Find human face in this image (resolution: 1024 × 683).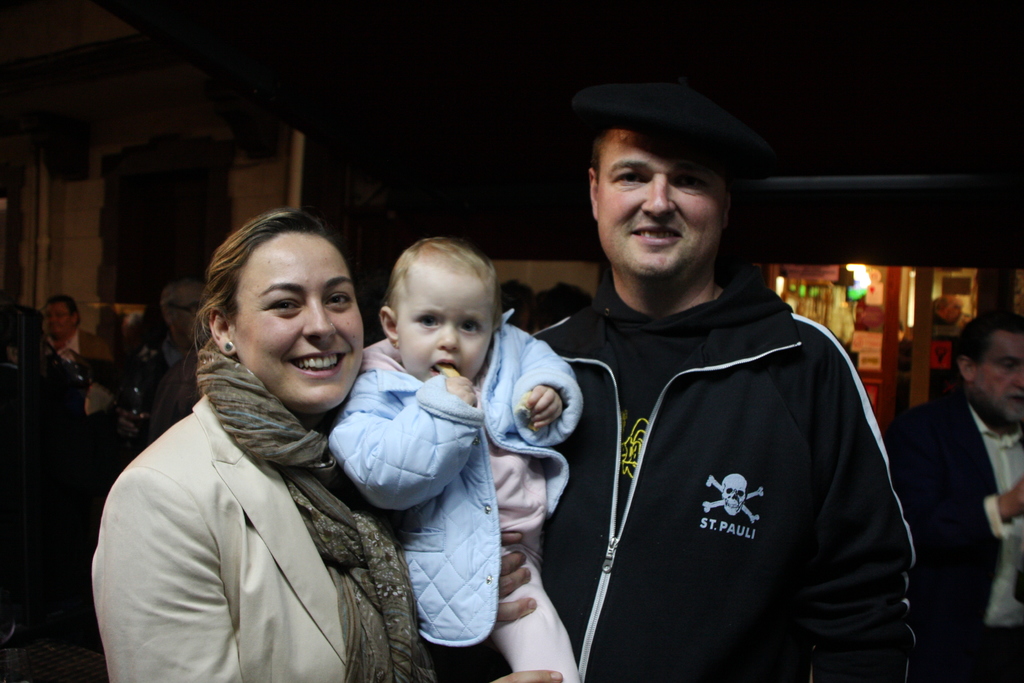
[x1=593, y1=134, x2=726, y2=298].
